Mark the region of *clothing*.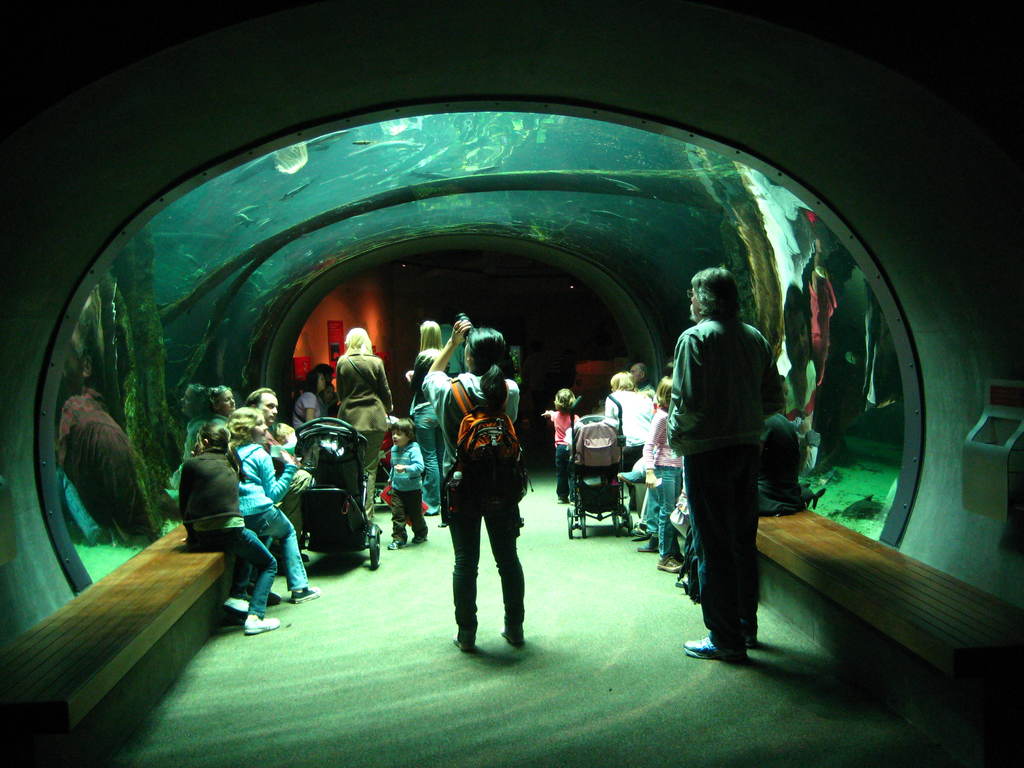
Region: 383, 435, 432, 541.
